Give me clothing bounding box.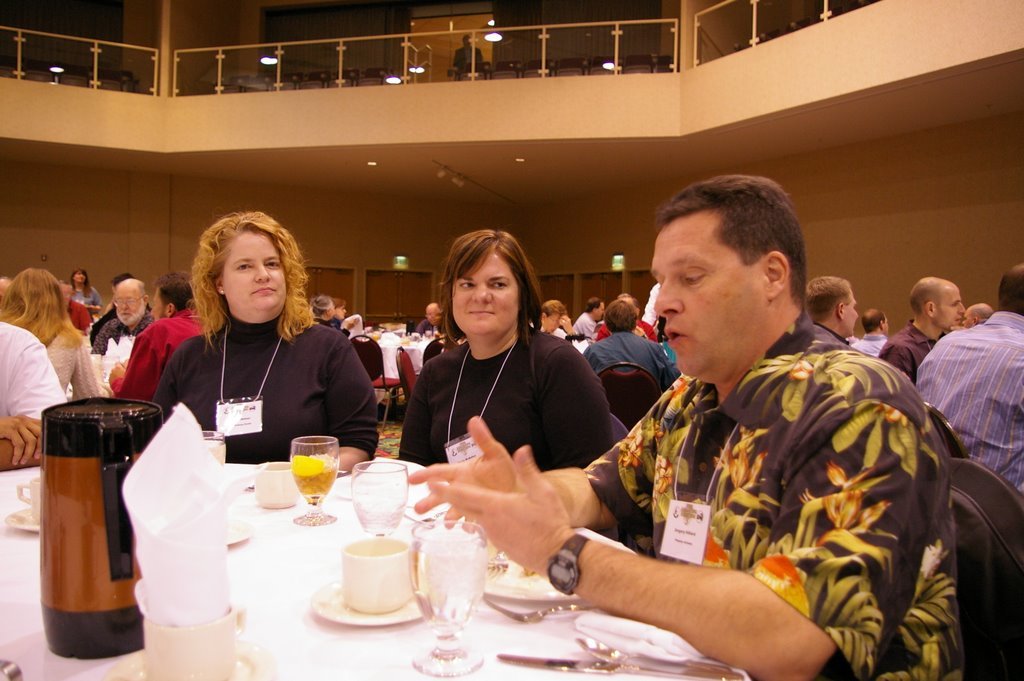
locate(918, 309, 1023, 511).
